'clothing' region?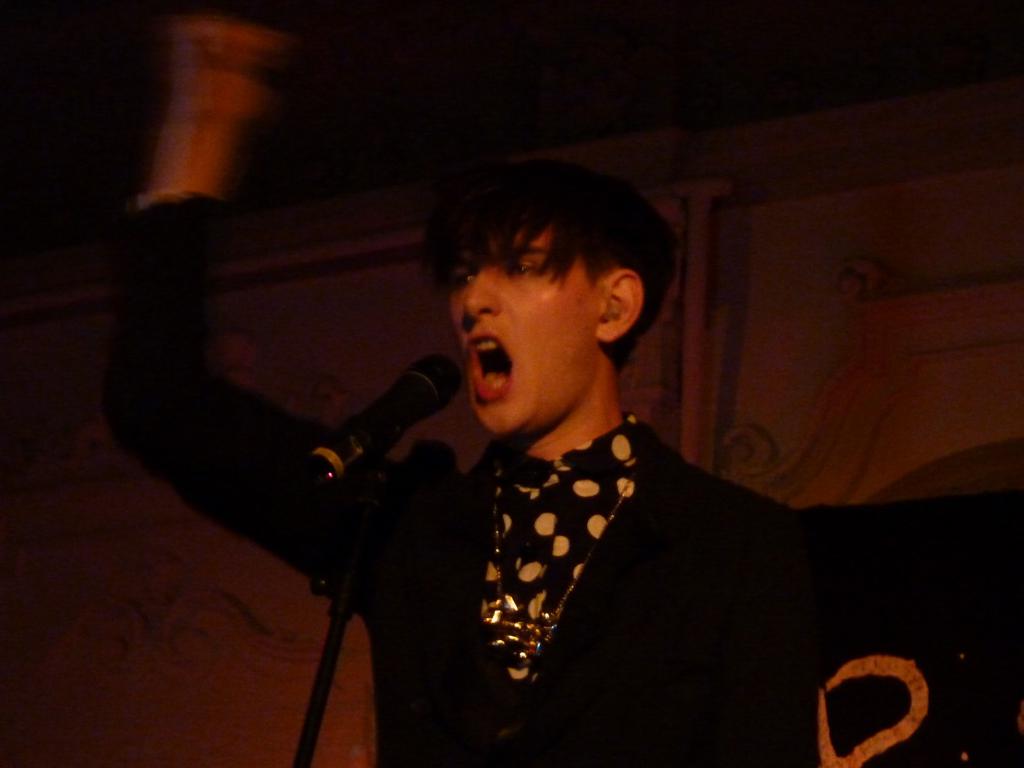
box(99, 182, 1023, 767)
